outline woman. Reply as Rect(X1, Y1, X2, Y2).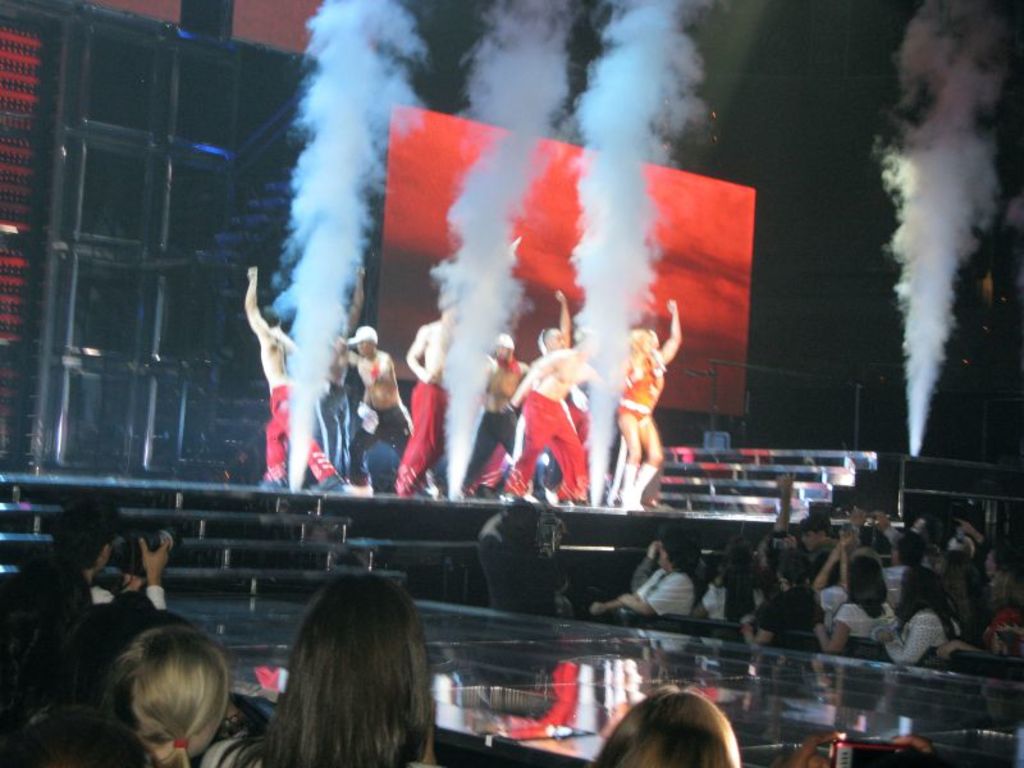
Rect(820, 554, 896, 652).
